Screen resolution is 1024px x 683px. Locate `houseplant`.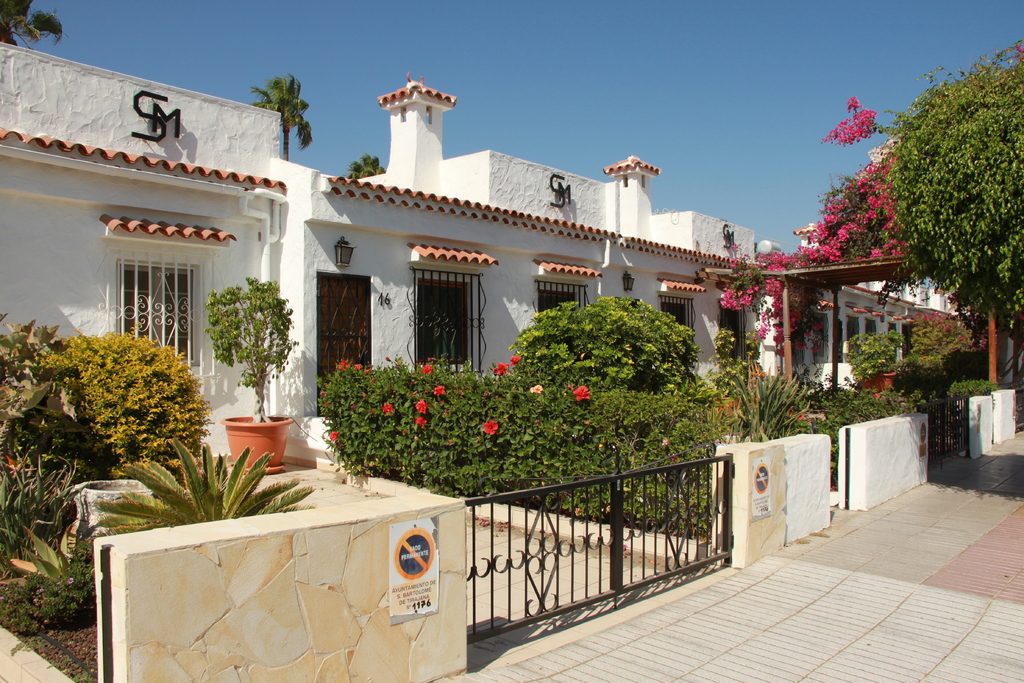
844 324 908 397.
